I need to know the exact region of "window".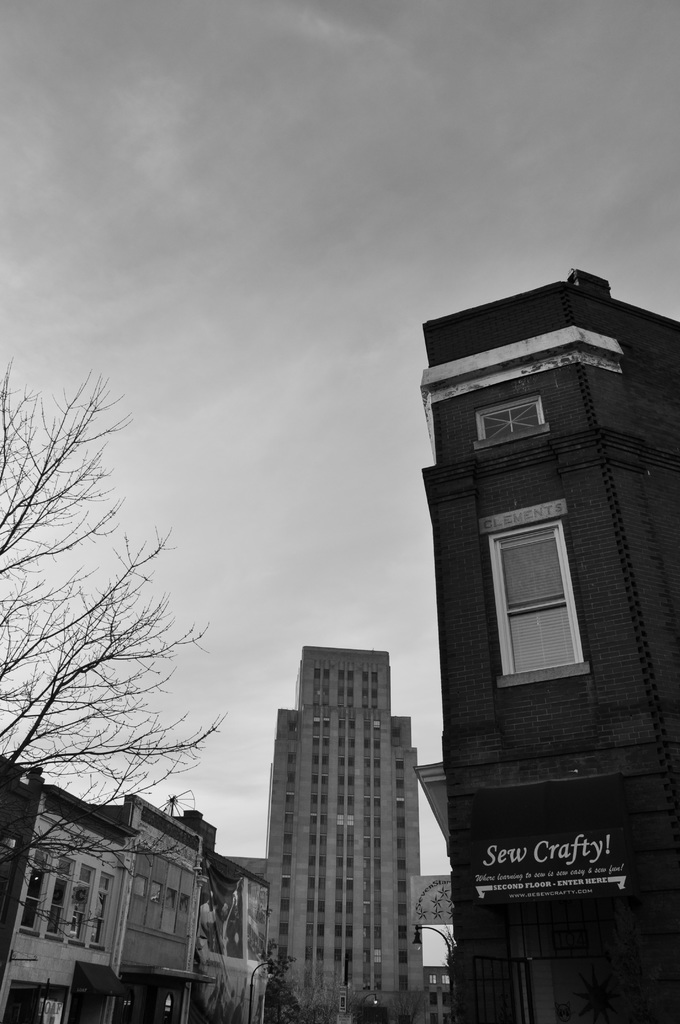
Region: (87, 874, 110, 947).
